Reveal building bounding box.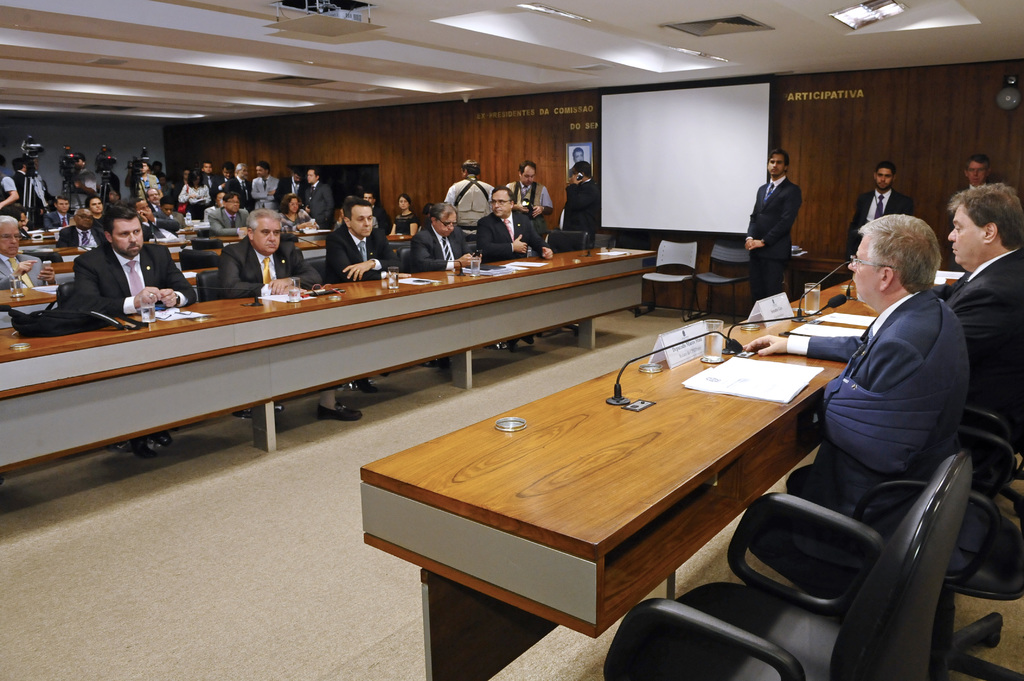
Revealed: 0/0/1023/680.
